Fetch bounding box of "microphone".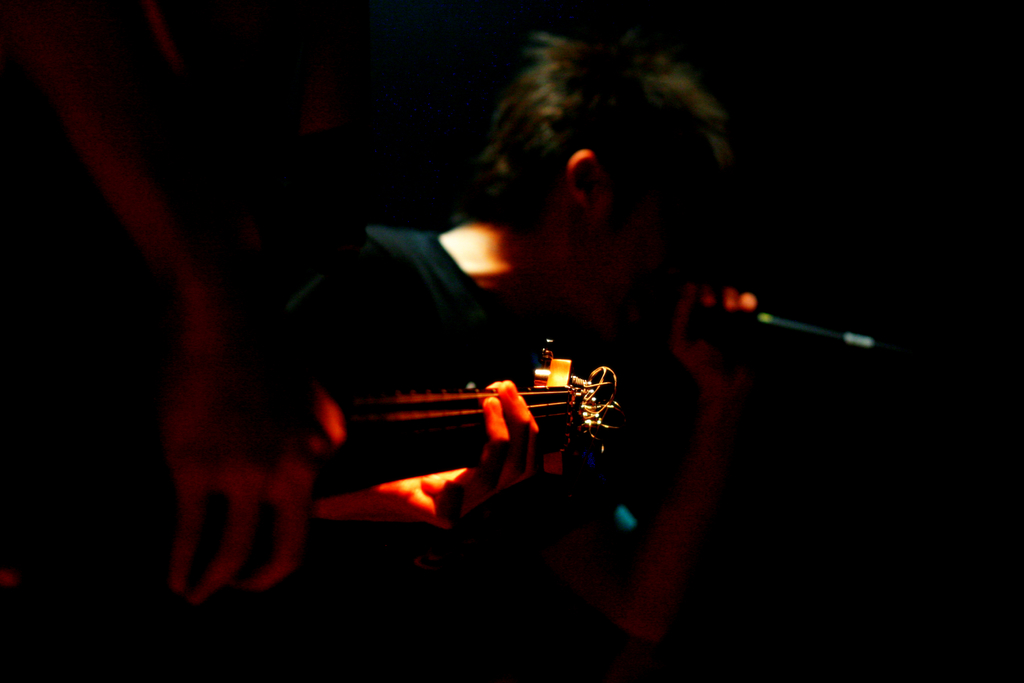
Bbox: 683,284,894,364.
